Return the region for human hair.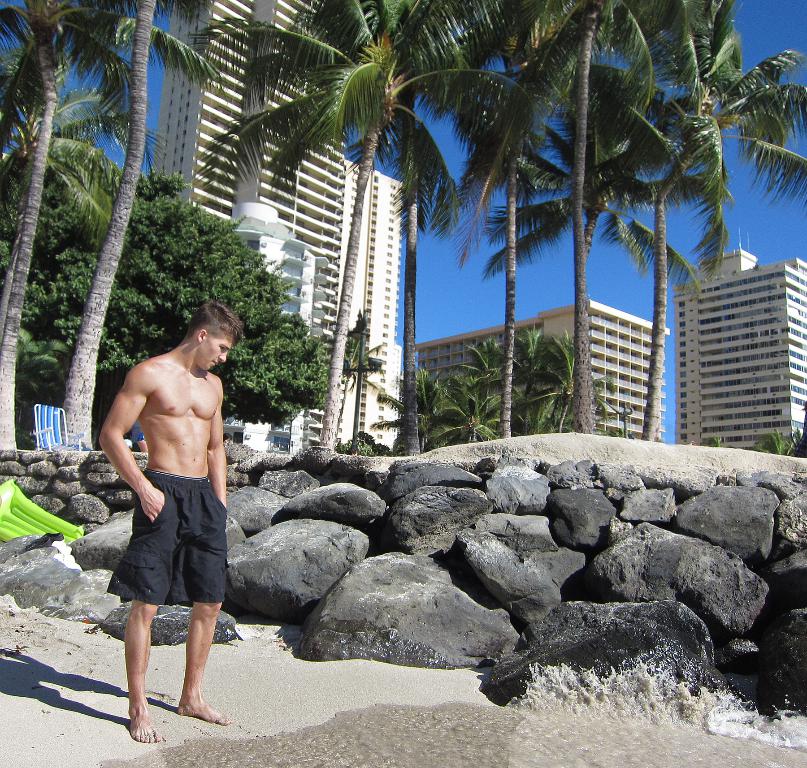
187 296 242 335.
